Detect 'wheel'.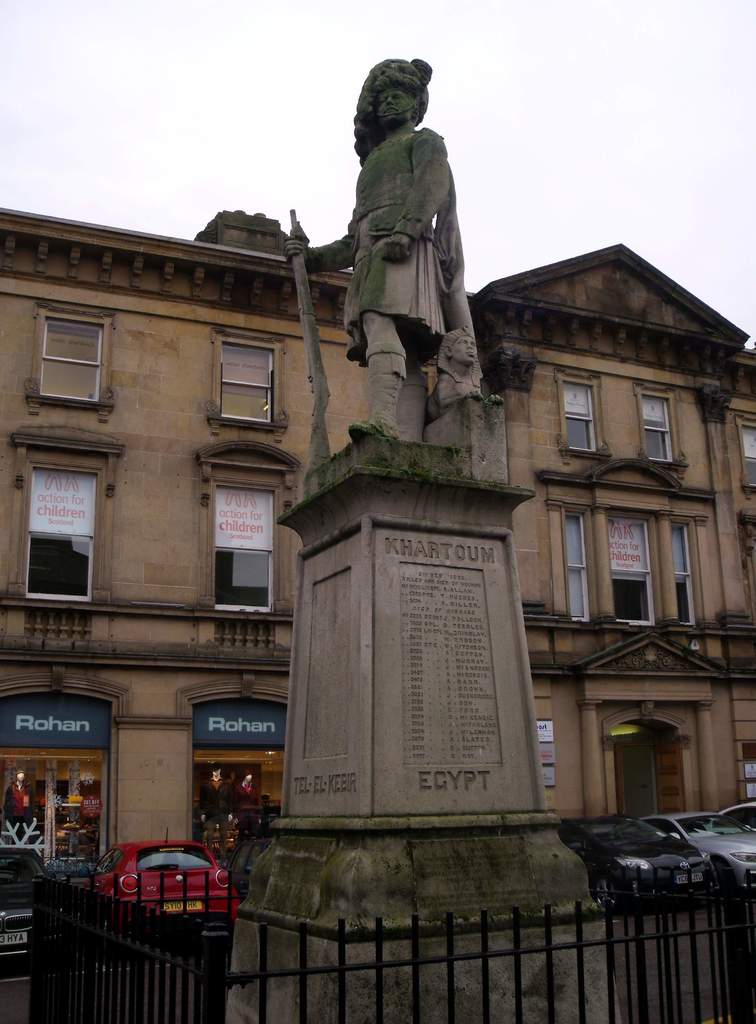
Detected at pyautogui.locateOnScreen(594, 875, 622, 920).
